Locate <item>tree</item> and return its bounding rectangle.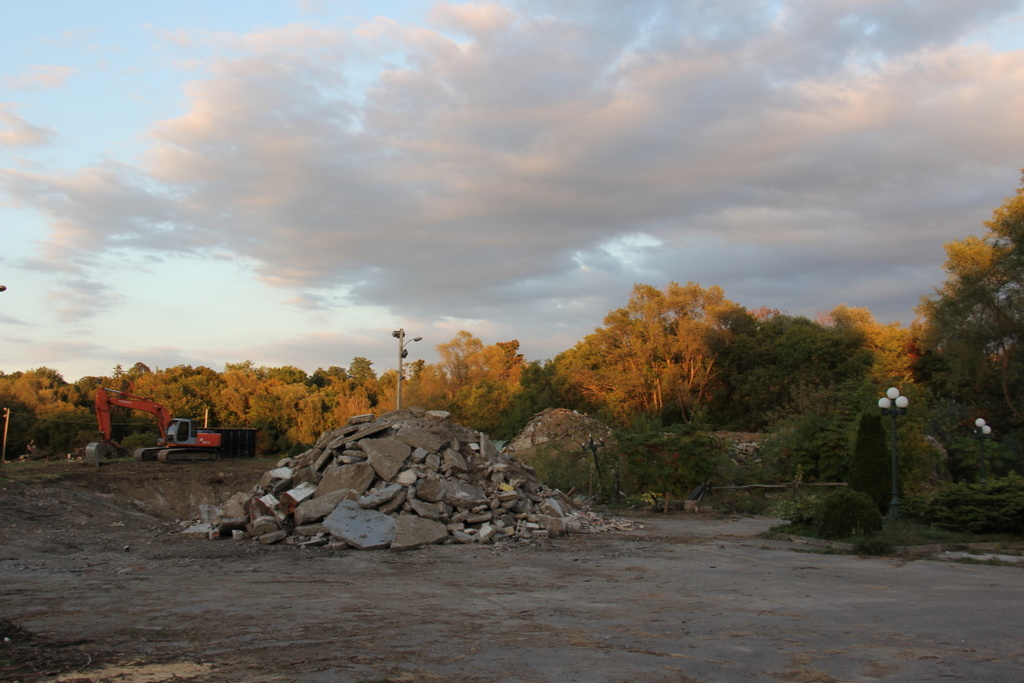
(left=254, top=372, right=307, bottom=437).
